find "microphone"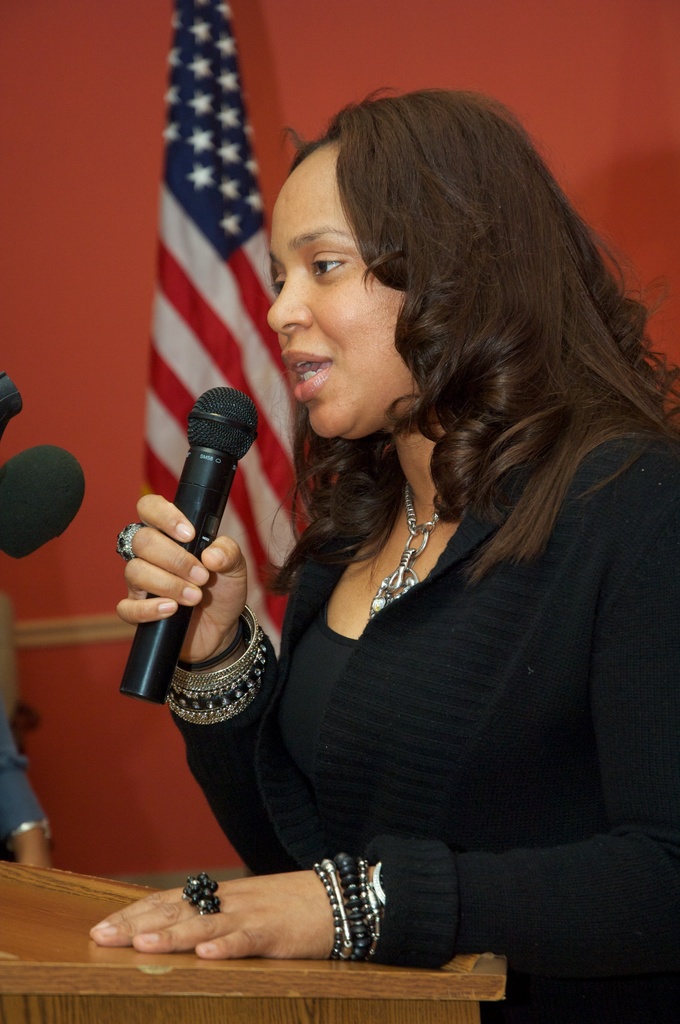
[left=133, top=387, right=268, bottom=717]
